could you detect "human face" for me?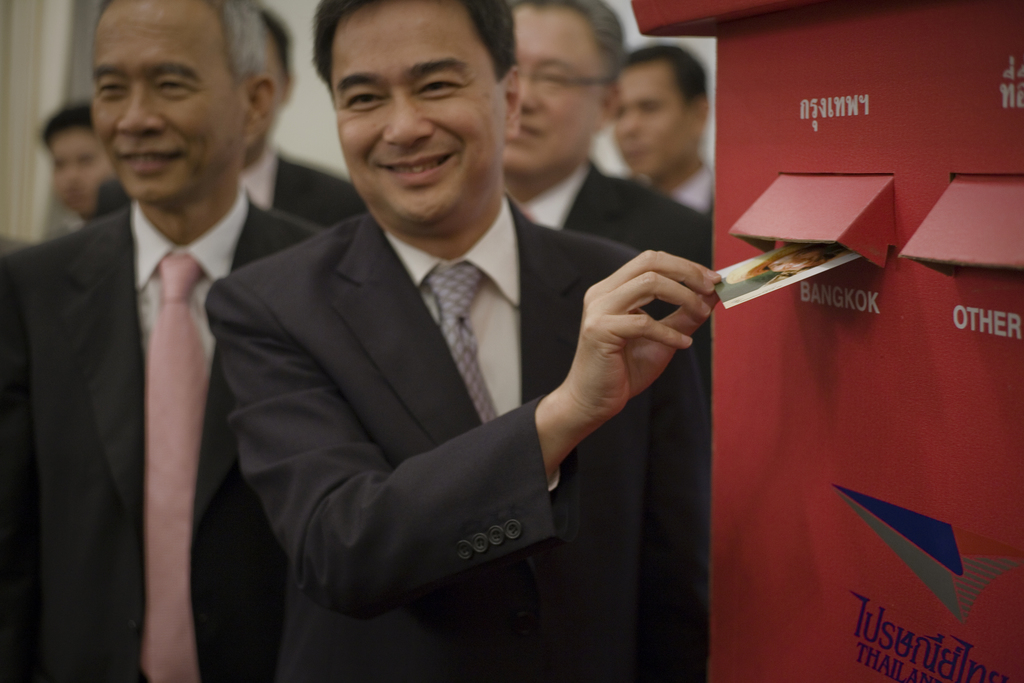
Detection result: {"left": 607, "top": 63, "right": 695, "bottom": 178}.
